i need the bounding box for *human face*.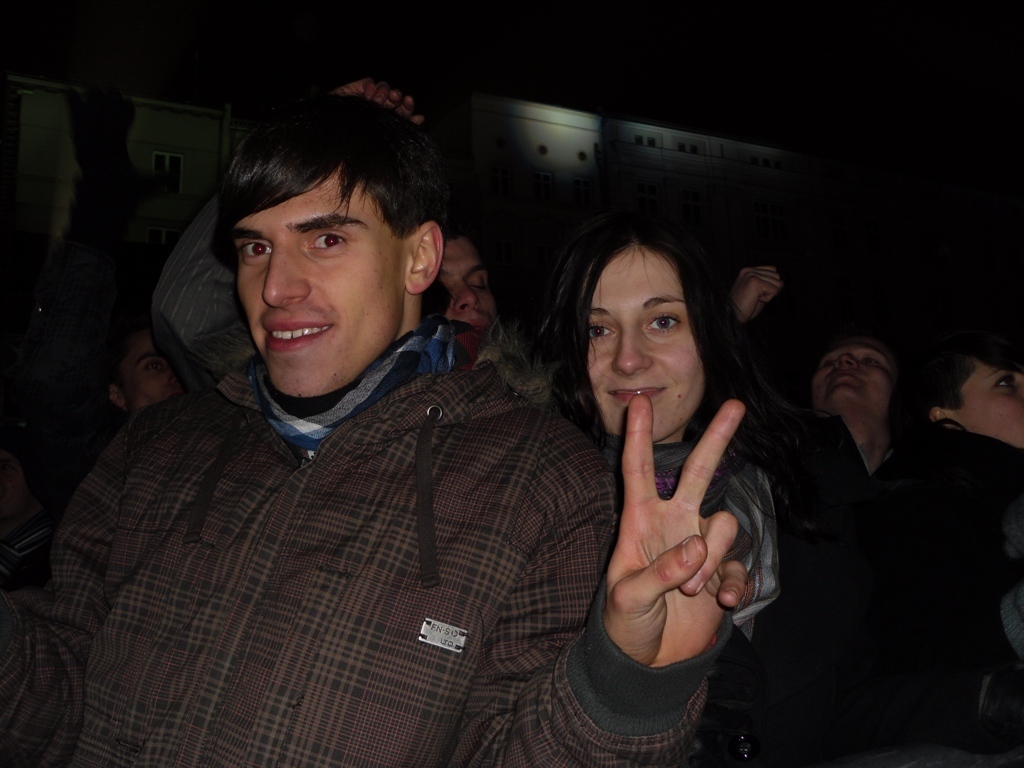
Here it is: <bbox>583, 252, 698, 466</bbox>.
